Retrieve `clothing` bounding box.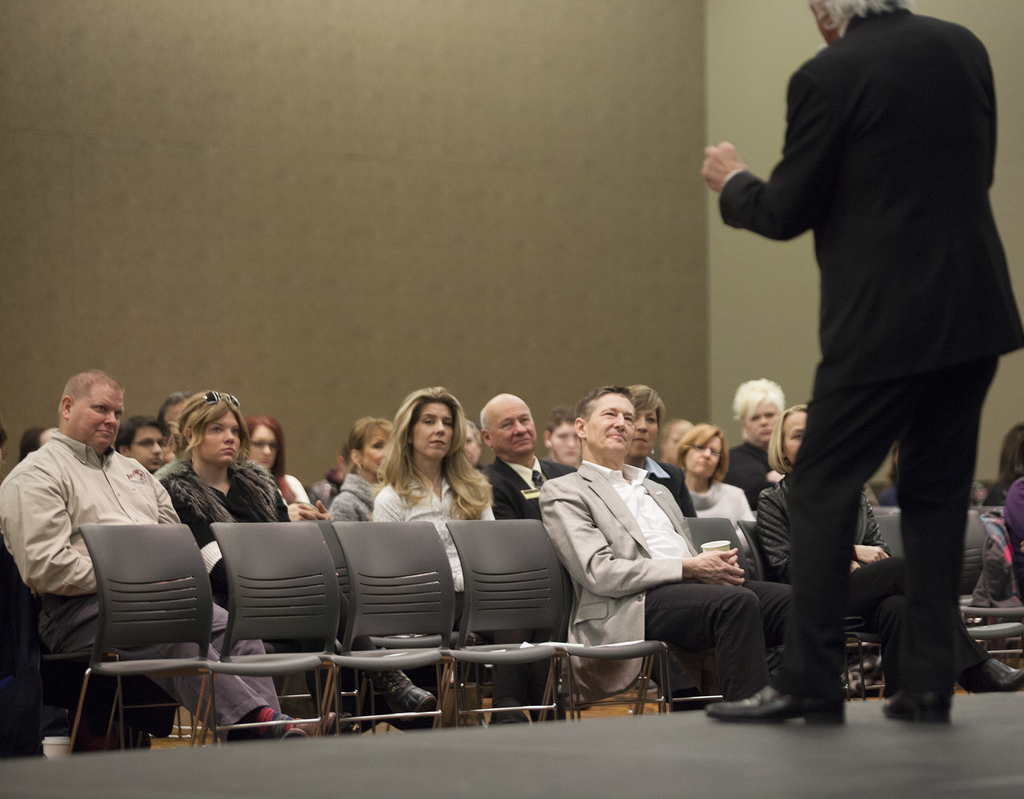
Bounding box: bbox=(374, 465, 495, 653).
